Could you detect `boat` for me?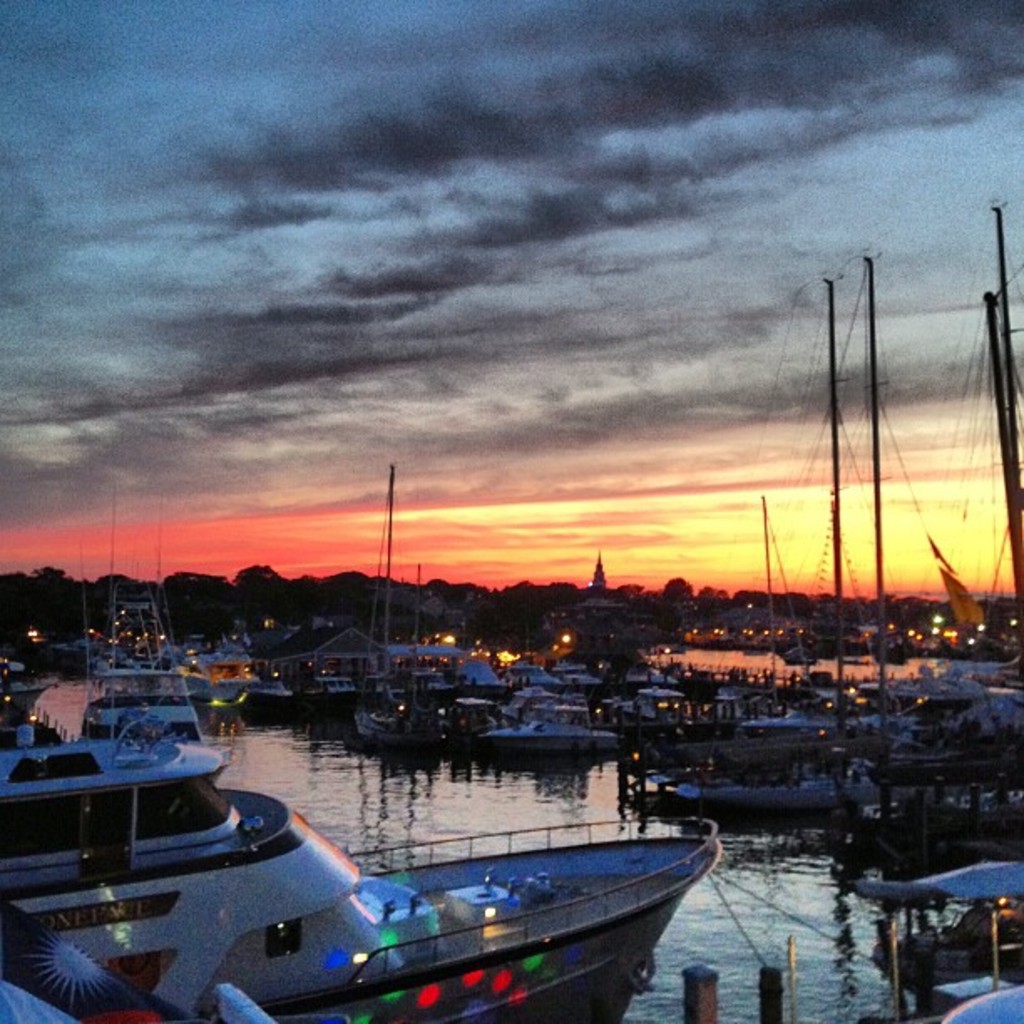
Detection result: (850, 855, 1022, 979).
